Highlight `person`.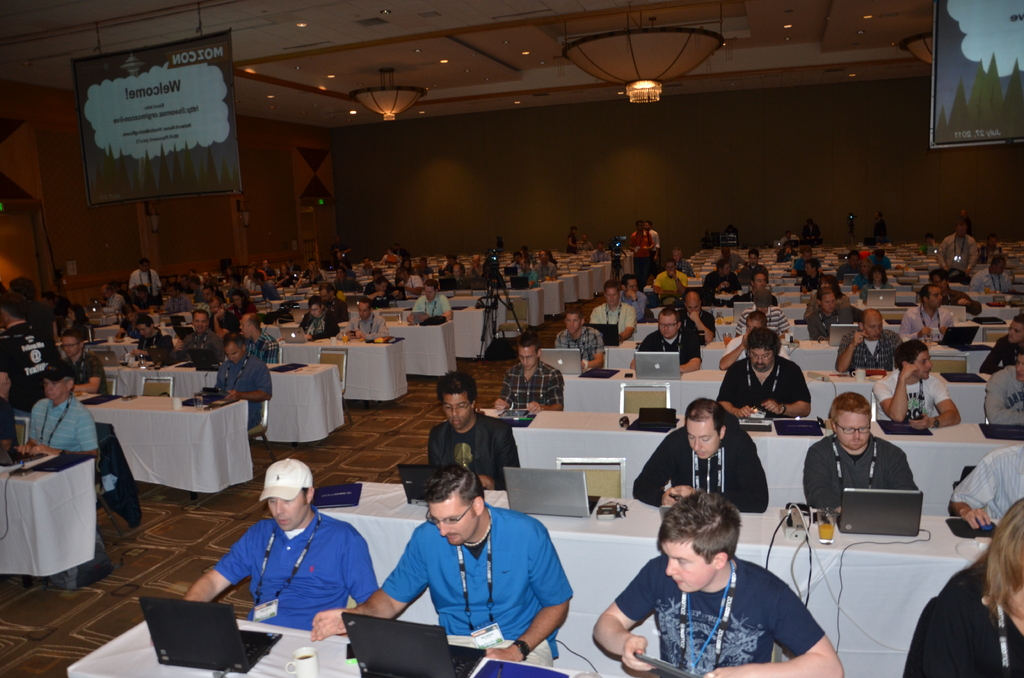
Highlighted region: 591, 243, 607, 261.
